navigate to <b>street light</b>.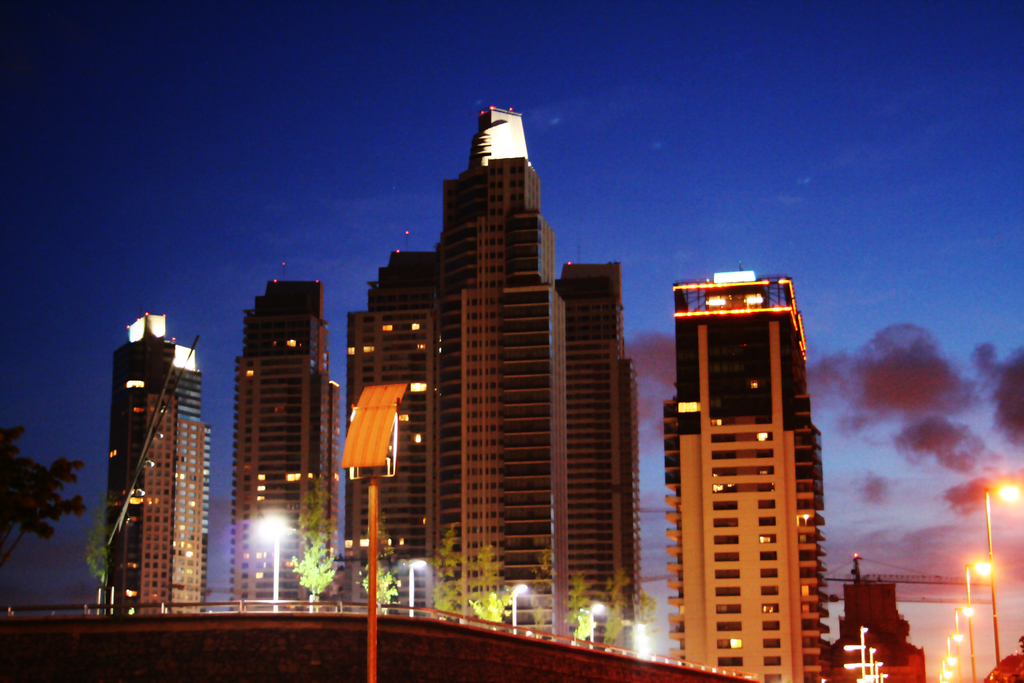
Navigation target: BBox(881, 670, 885, 682).
